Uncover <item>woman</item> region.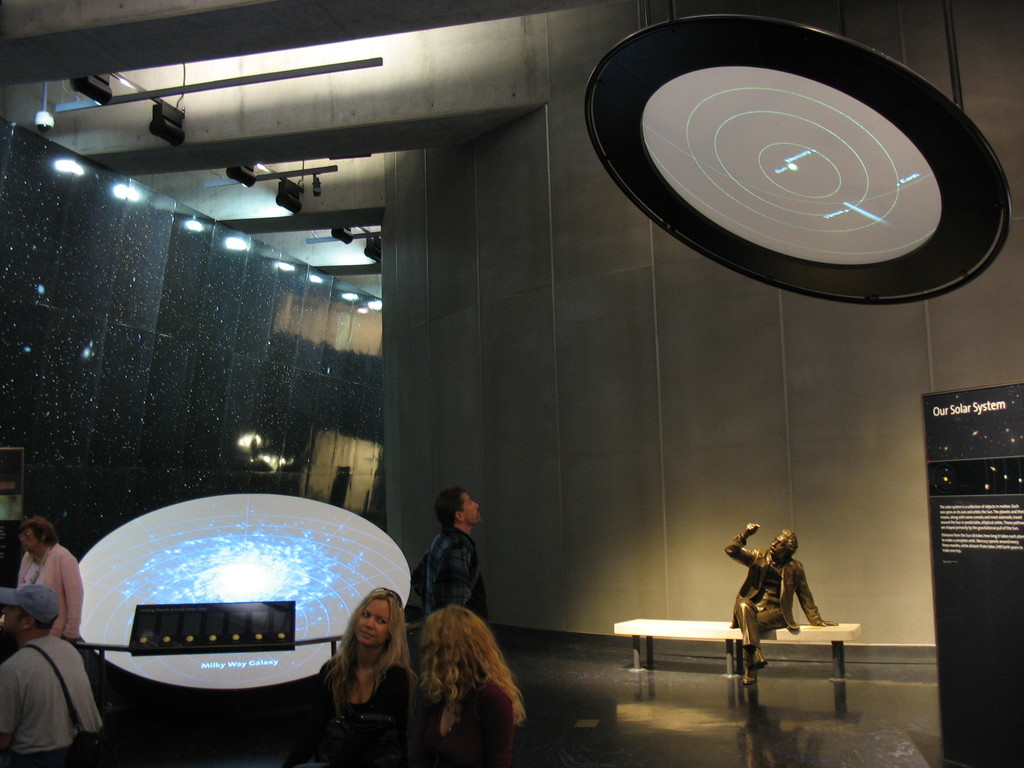
Uncovered: box=[285, 584, 420, 767].
